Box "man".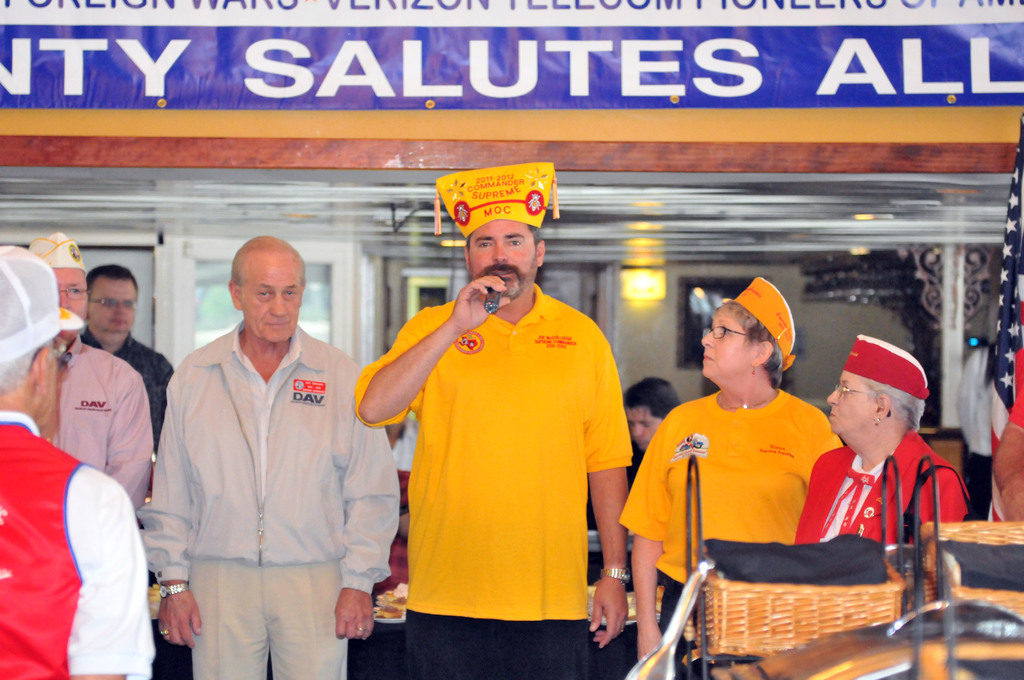
[84, 264, 174, 499].
